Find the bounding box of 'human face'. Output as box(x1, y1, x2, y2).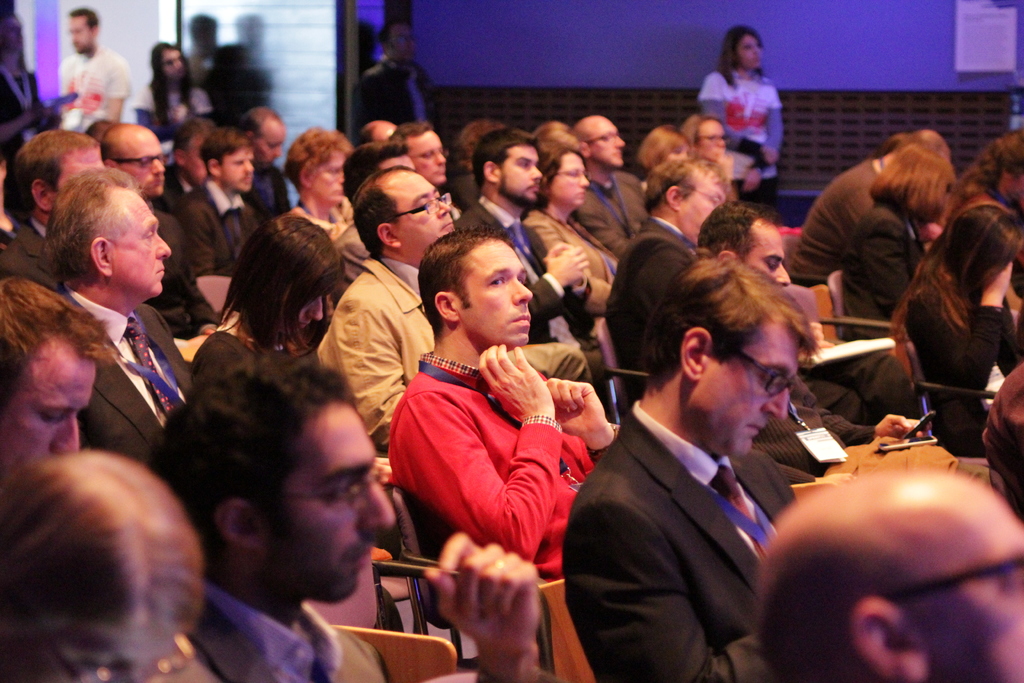
box(0, 340, 93, 473).
